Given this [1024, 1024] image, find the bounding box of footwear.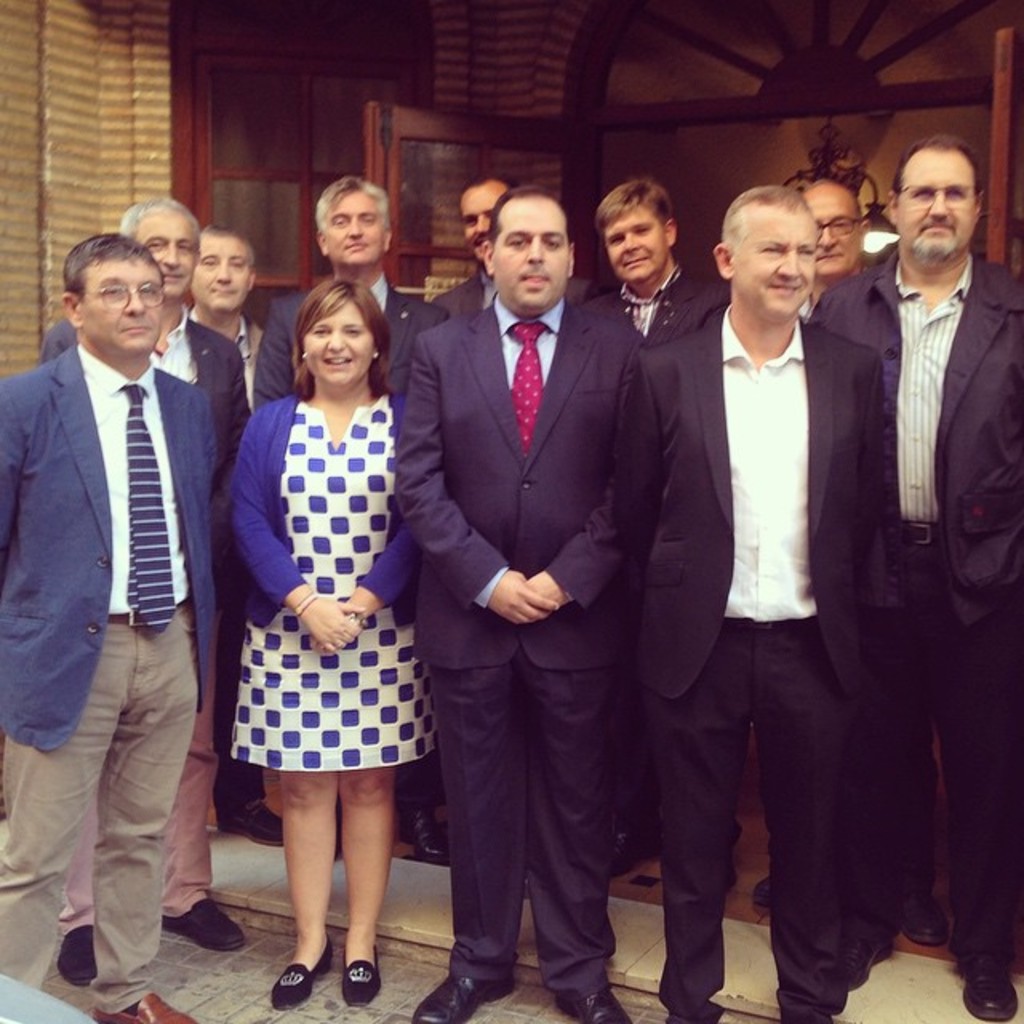
BBox(750, 875, 768, 909).
